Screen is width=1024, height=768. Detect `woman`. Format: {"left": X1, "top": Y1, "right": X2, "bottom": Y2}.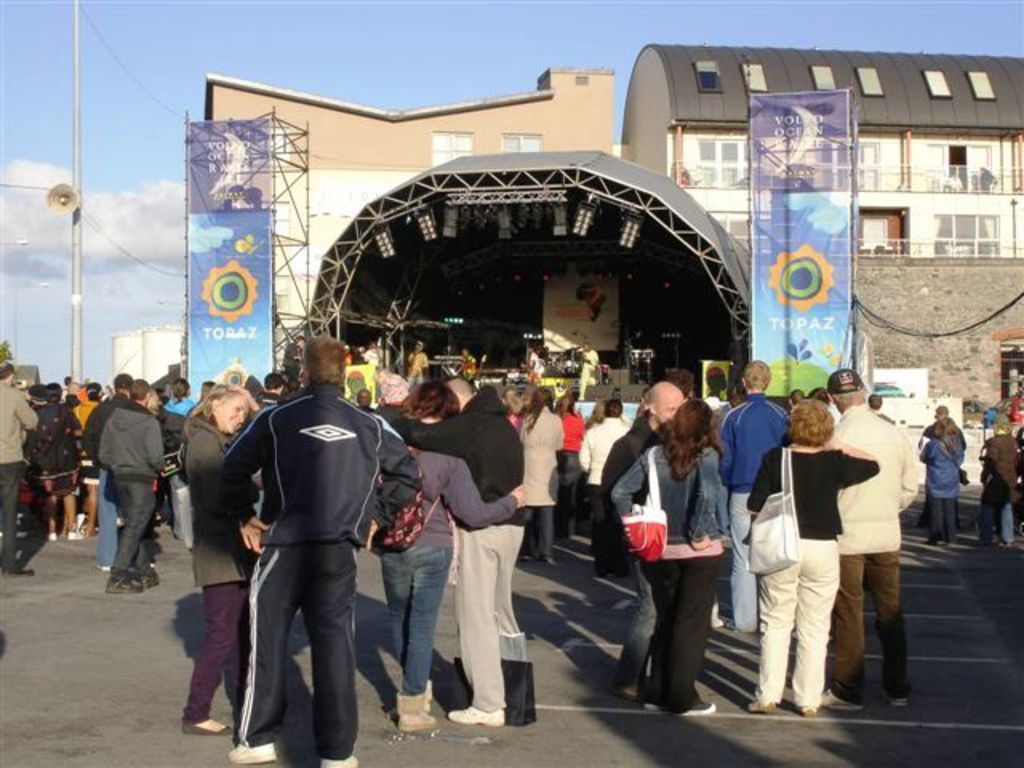
{"left": 515, "top": 384, "right": 565, "bottom": 566}.
